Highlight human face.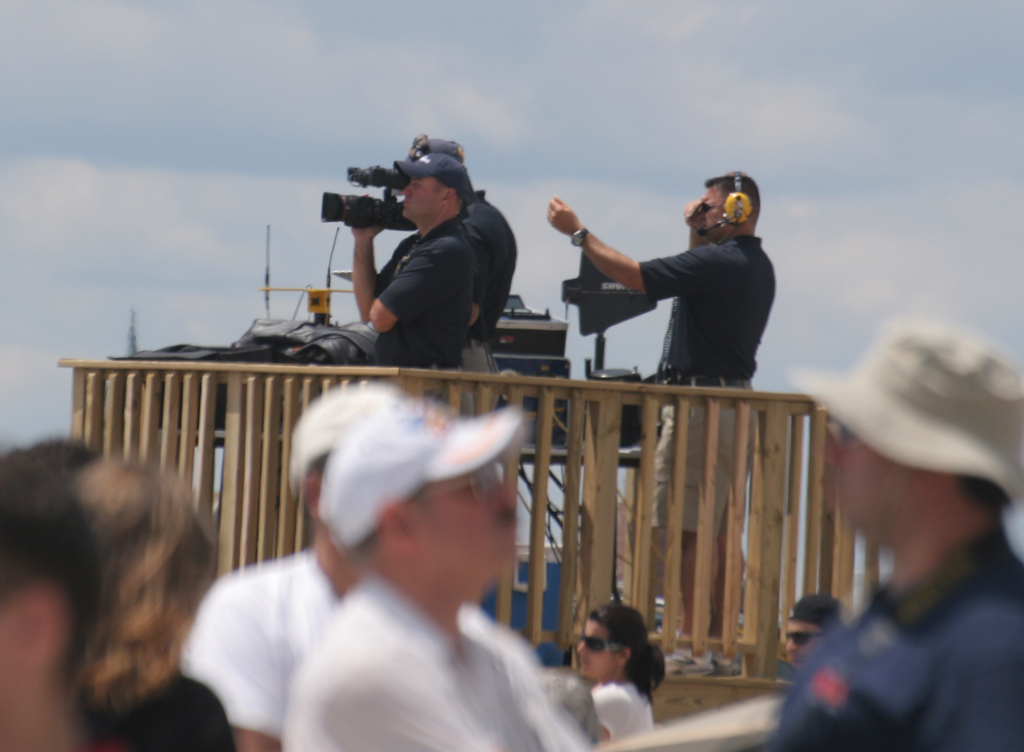
Highlighted region: {"left": 400, "top": 175, "right": 444, "bottom": 219}.
